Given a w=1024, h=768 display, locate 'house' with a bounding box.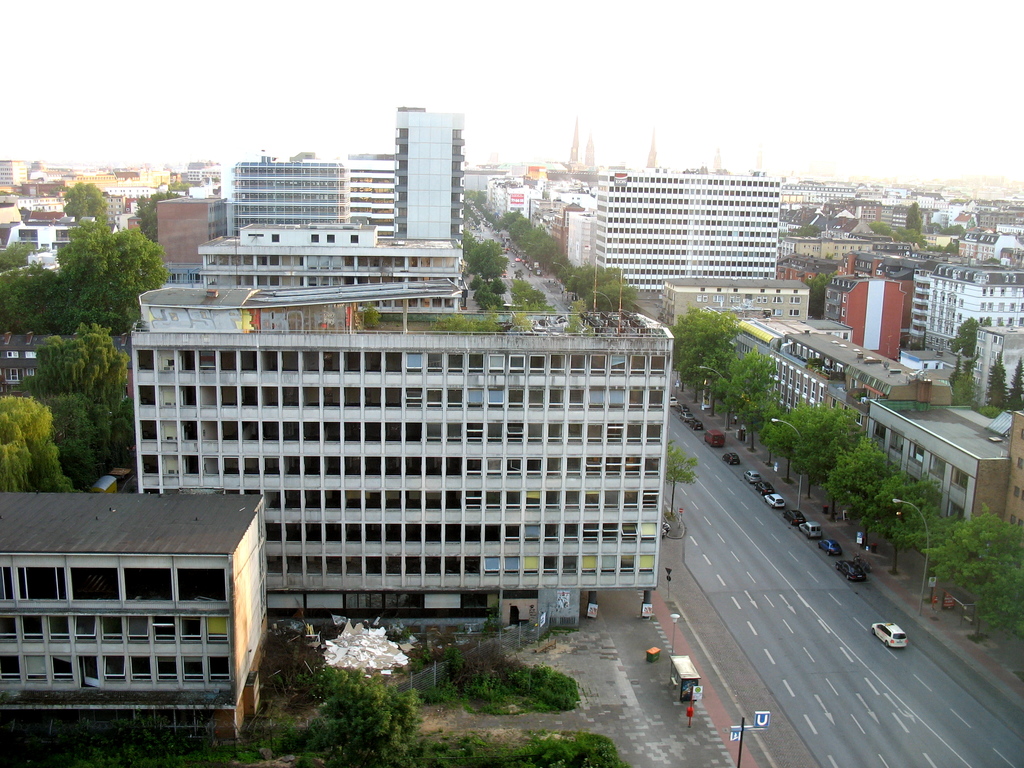
Located: <bbox>526, 126, 598, 235</bbox>.
